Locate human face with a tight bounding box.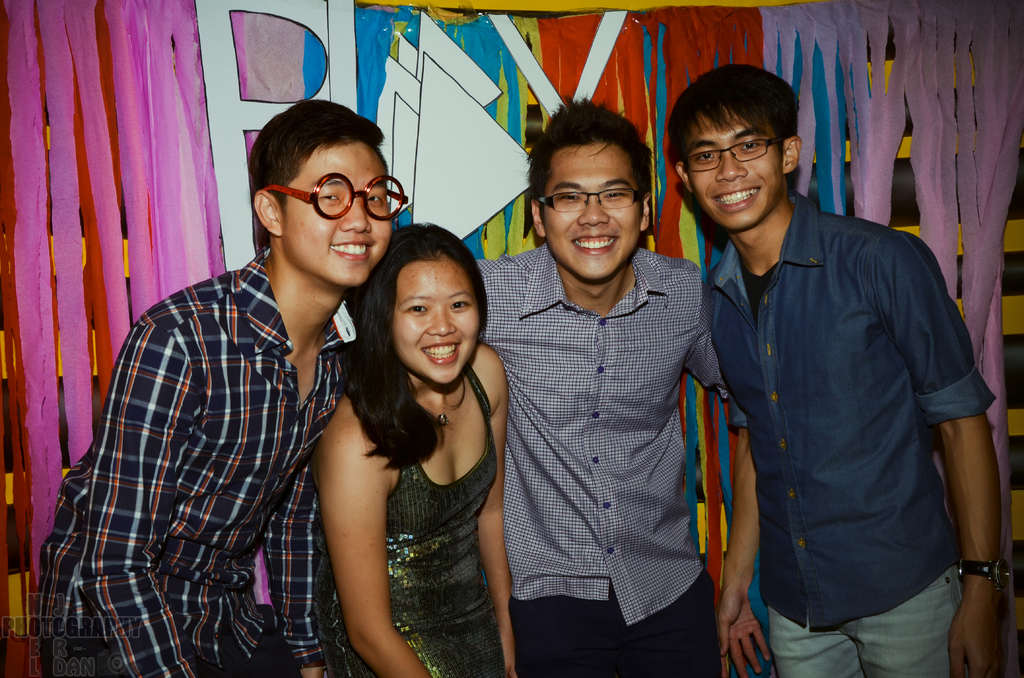
{"left": 687, "top": 112, "right": 786, "bottom": 234}.
